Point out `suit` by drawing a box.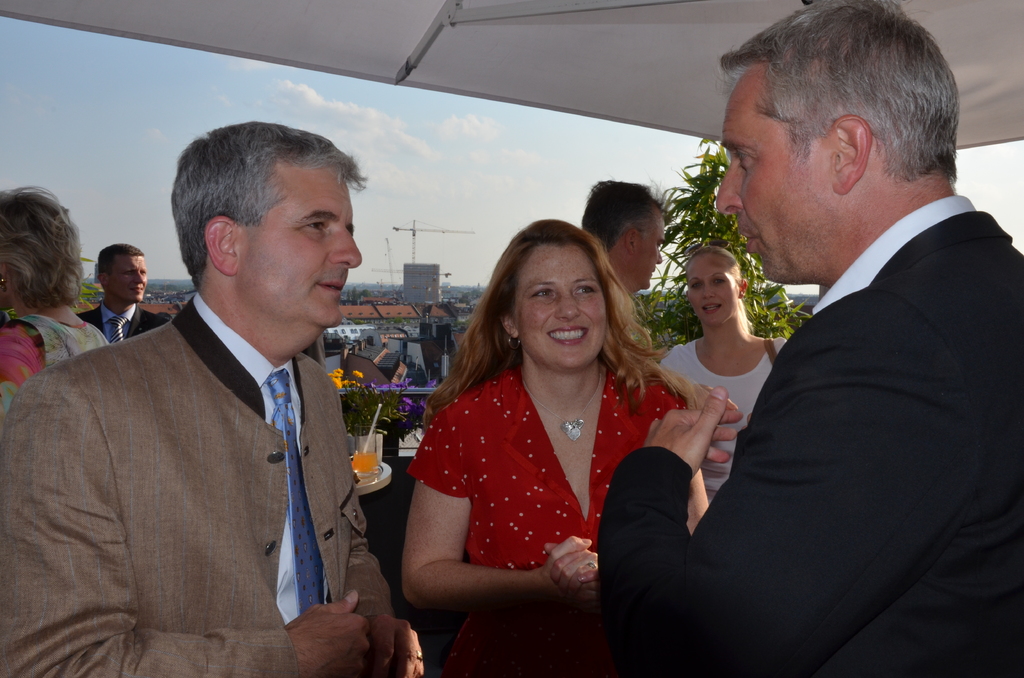
box=[73, 296, 172, 341].
